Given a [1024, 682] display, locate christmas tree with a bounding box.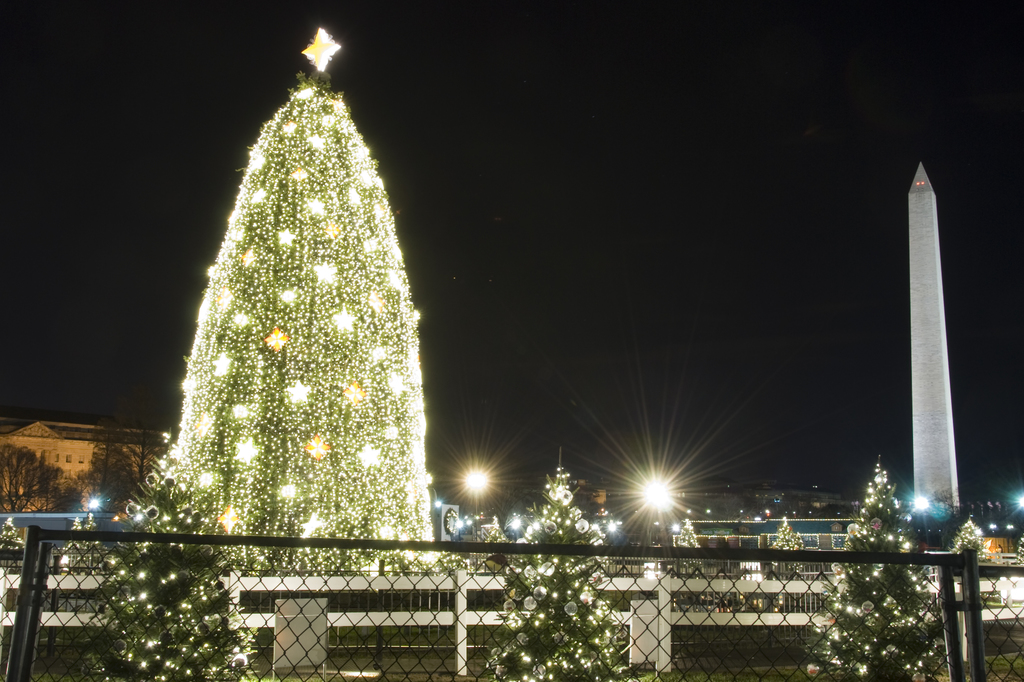
Located: <region>479, 453, 655, 681</region>.
